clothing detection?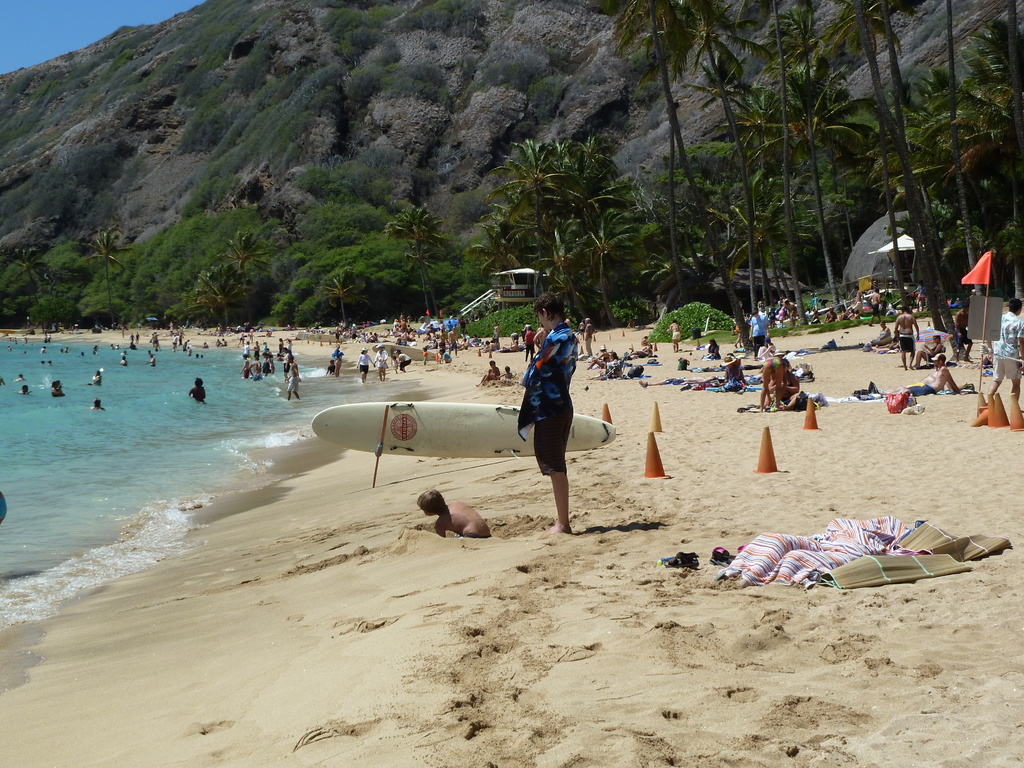
<region>505, 330, 518, 342</region>
